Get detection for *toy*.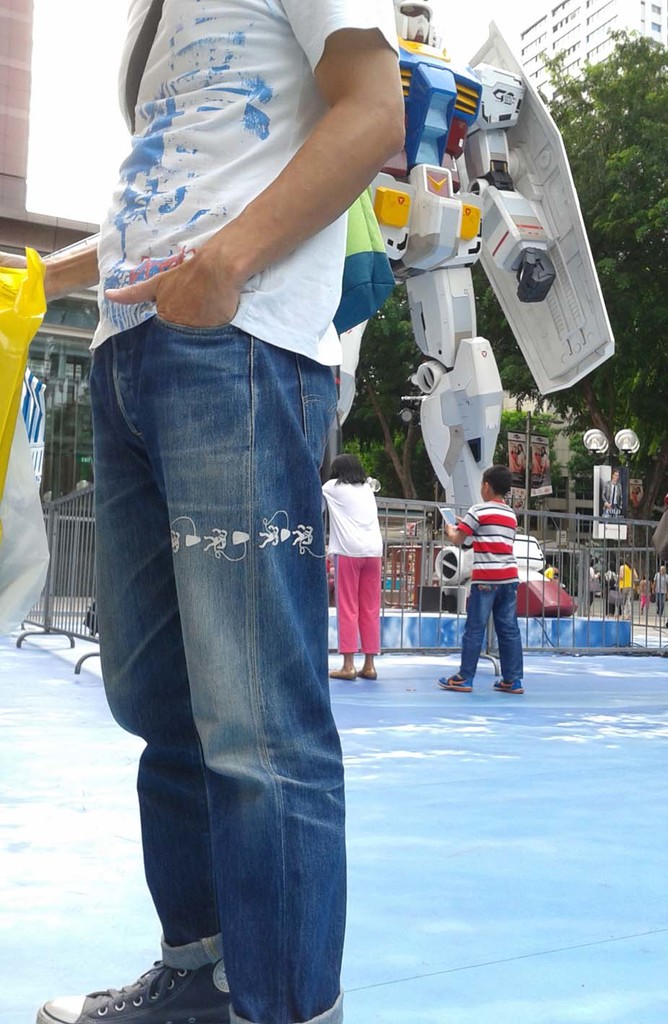
Detection: 357,0,632,390.
